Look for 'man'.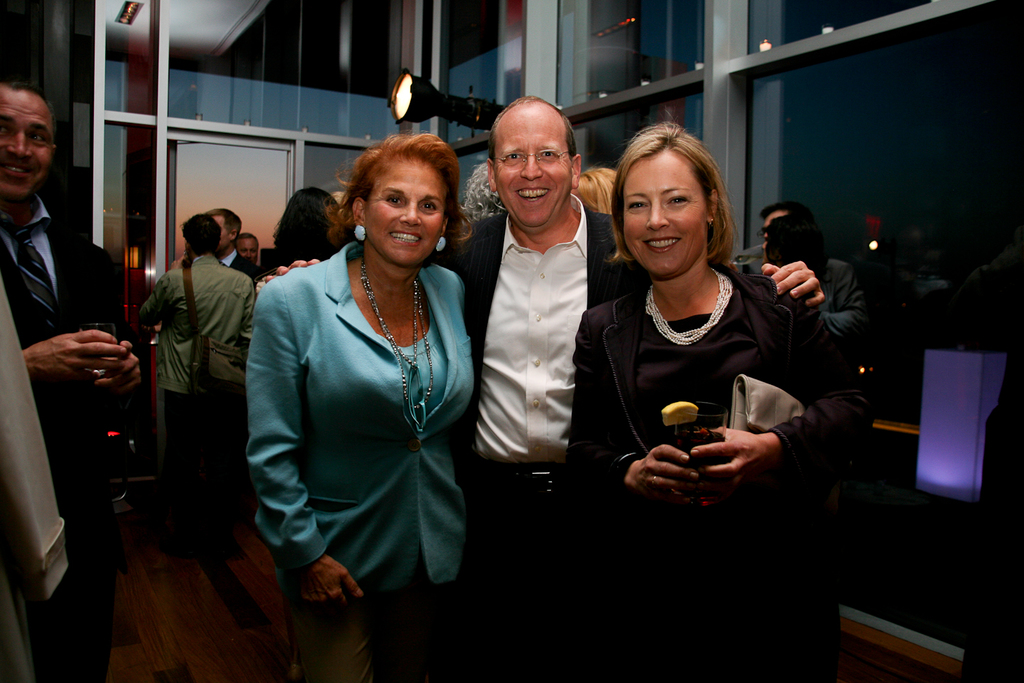
Found: pyautogui.locateOnScreen(235, 230, 265, 270).
